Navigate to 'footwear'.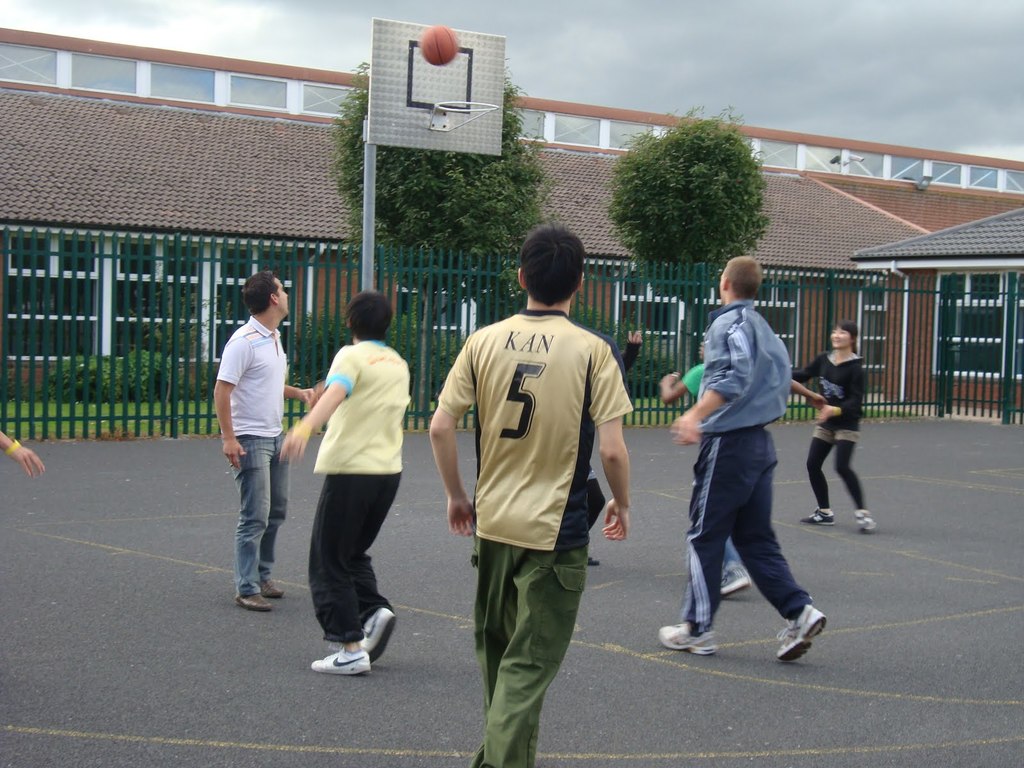
Navigation target: 259, 572, 282, 598.
